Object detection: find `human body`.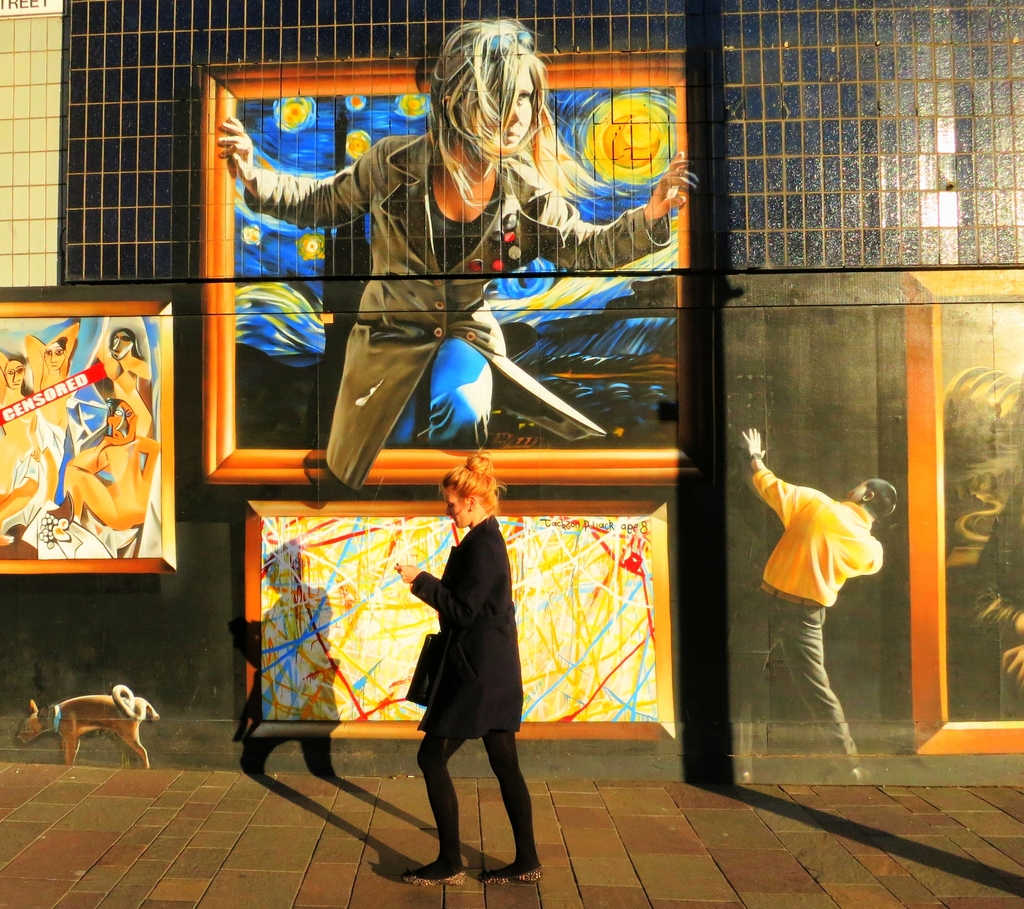
223:20:692:490.
